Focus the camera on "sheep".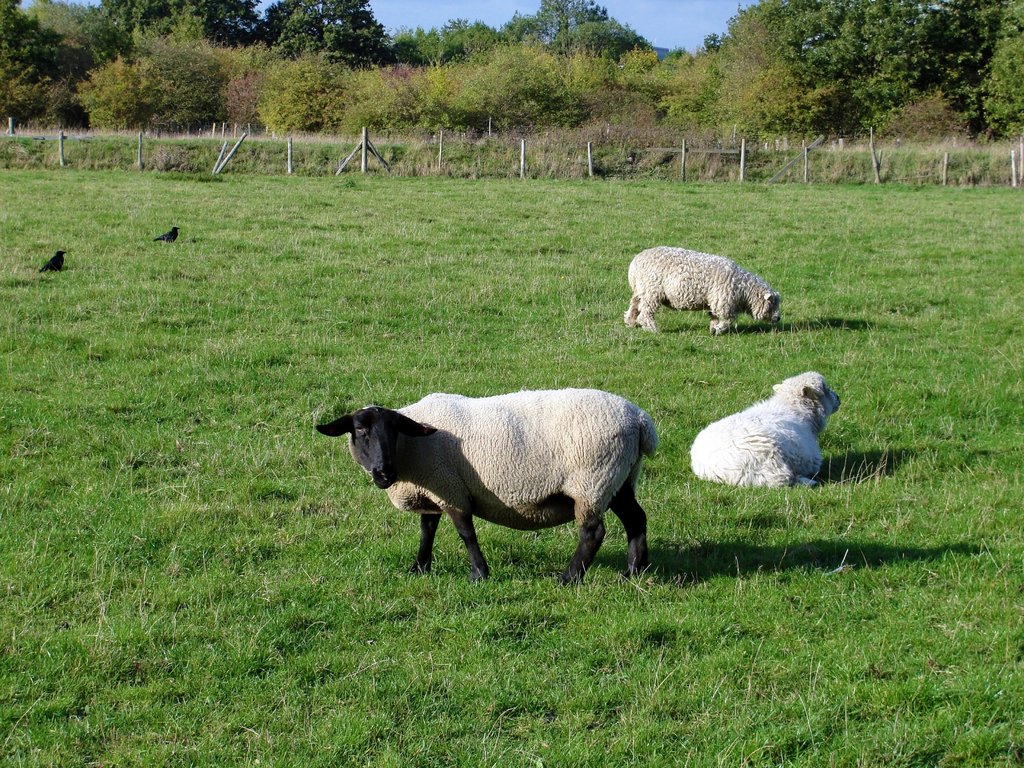
Focus region: detection(689, 372, 845, 492).
